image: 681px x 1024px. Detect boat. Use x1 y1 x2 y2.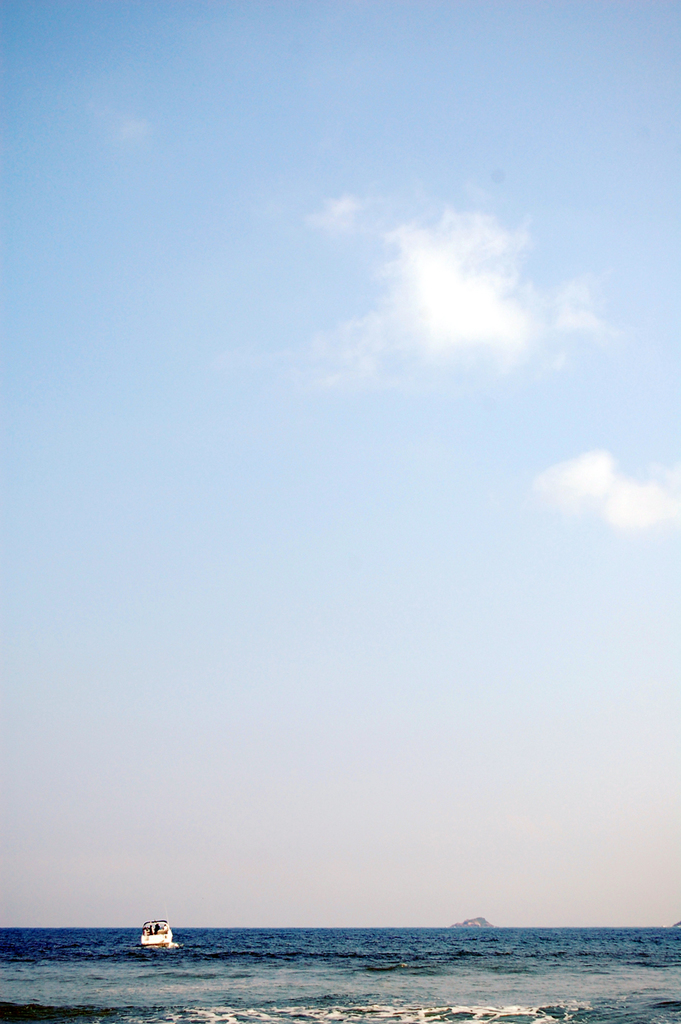
138 912 179 950.
